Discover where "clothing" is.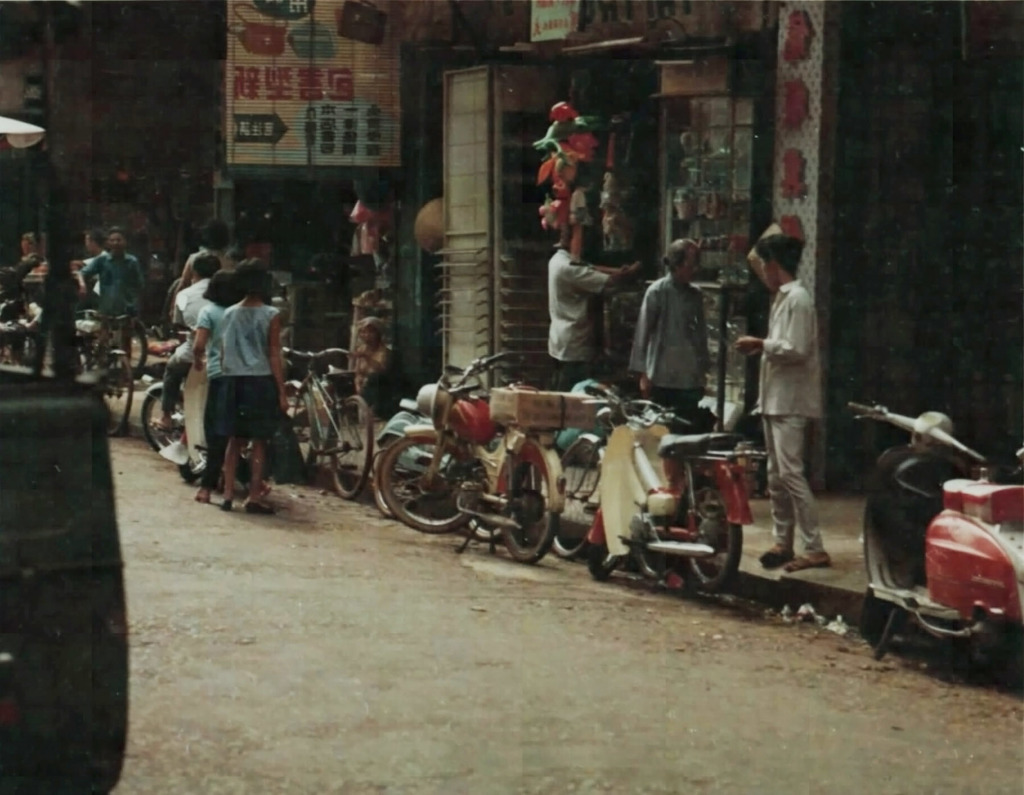
Discovered at detection(83, 253, 101, 296).
